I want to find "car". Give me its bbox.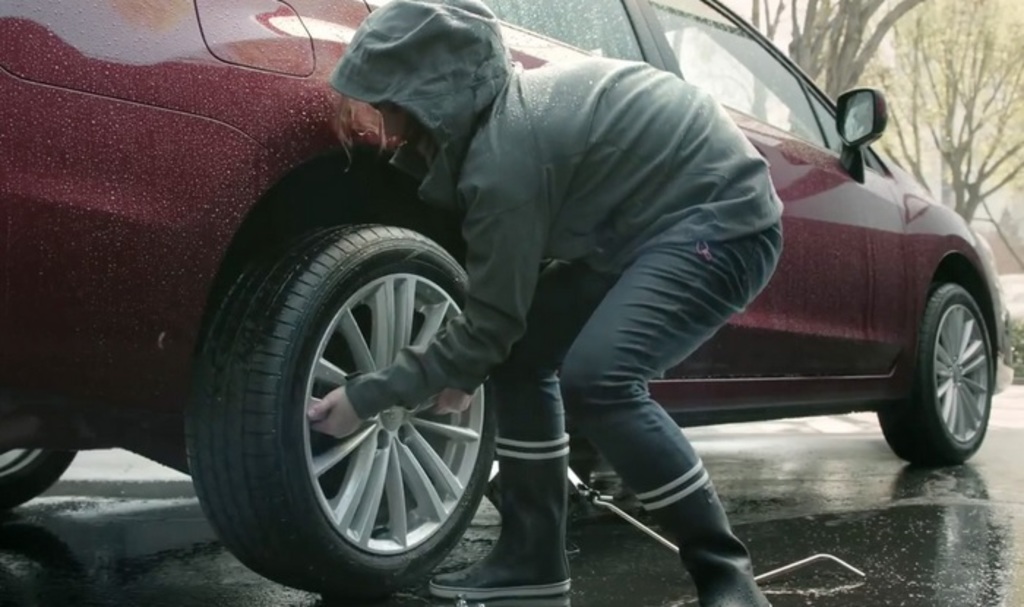
{"x1": 6, "y1": 0, "x2": 1005, "y2": 603}.
